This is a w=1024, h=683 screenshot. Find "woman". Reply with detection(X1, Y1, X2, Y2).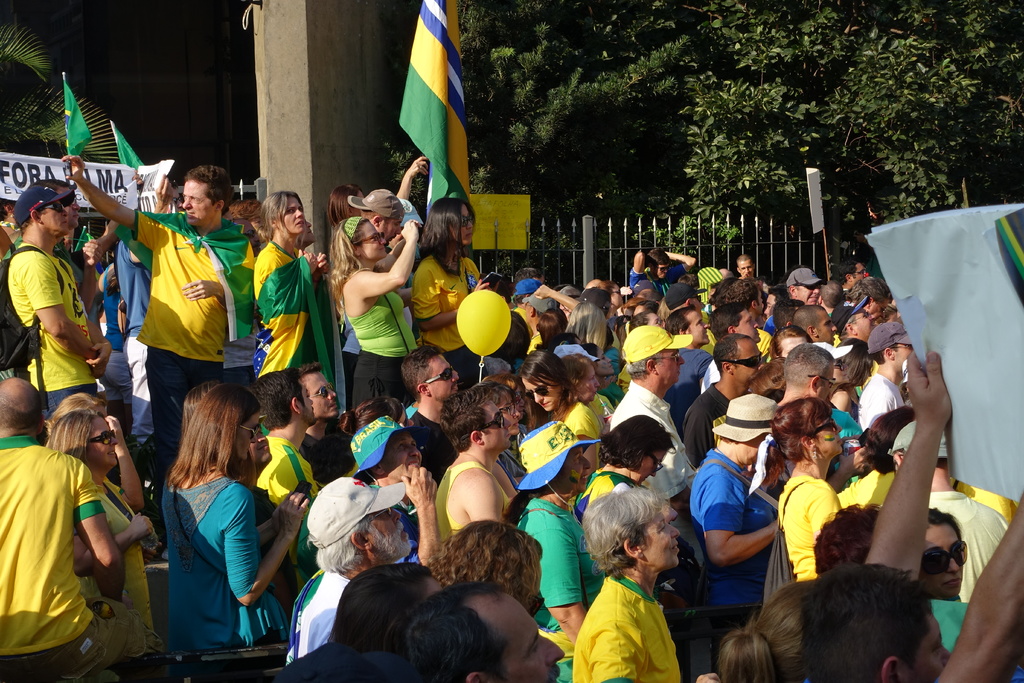
detection(563, 352, 598, 404).
